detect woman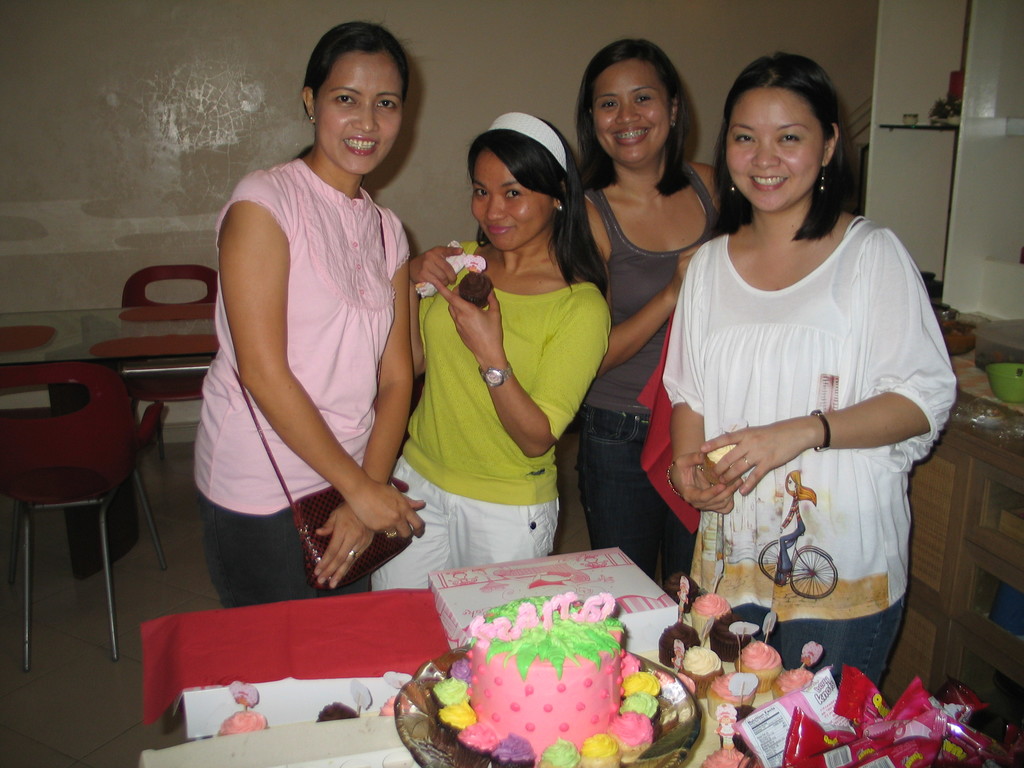
x1=191, y1=17, x2=426, y2=605
